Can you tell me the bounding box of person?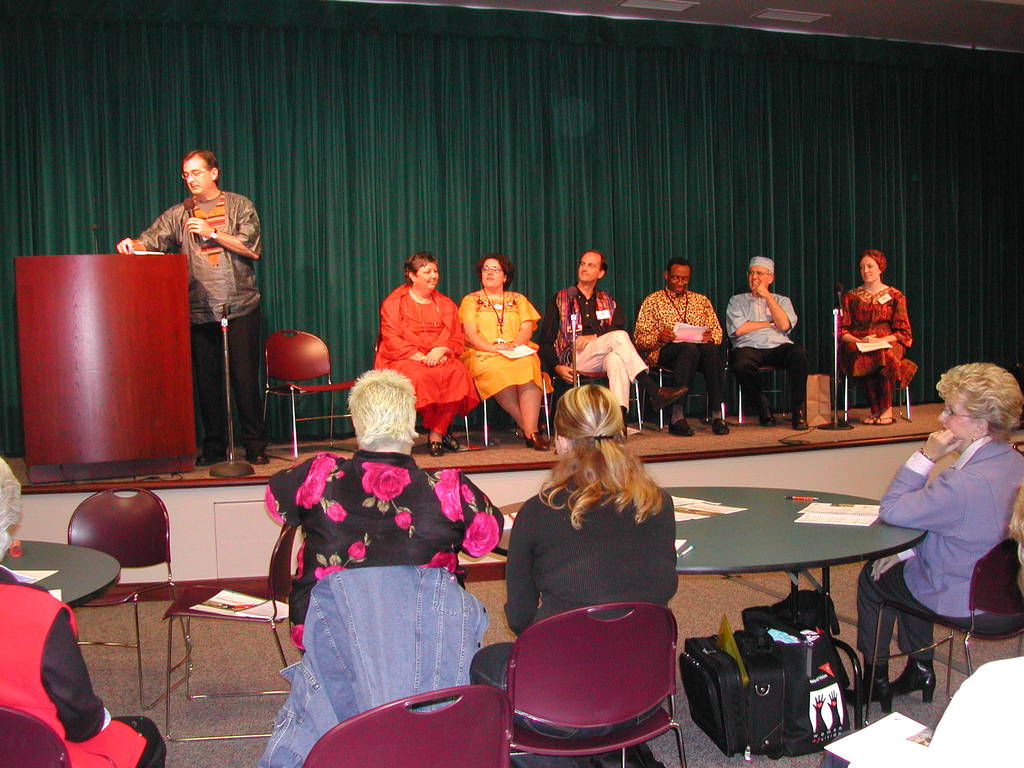
Rect(555, 245, 687, 430).
